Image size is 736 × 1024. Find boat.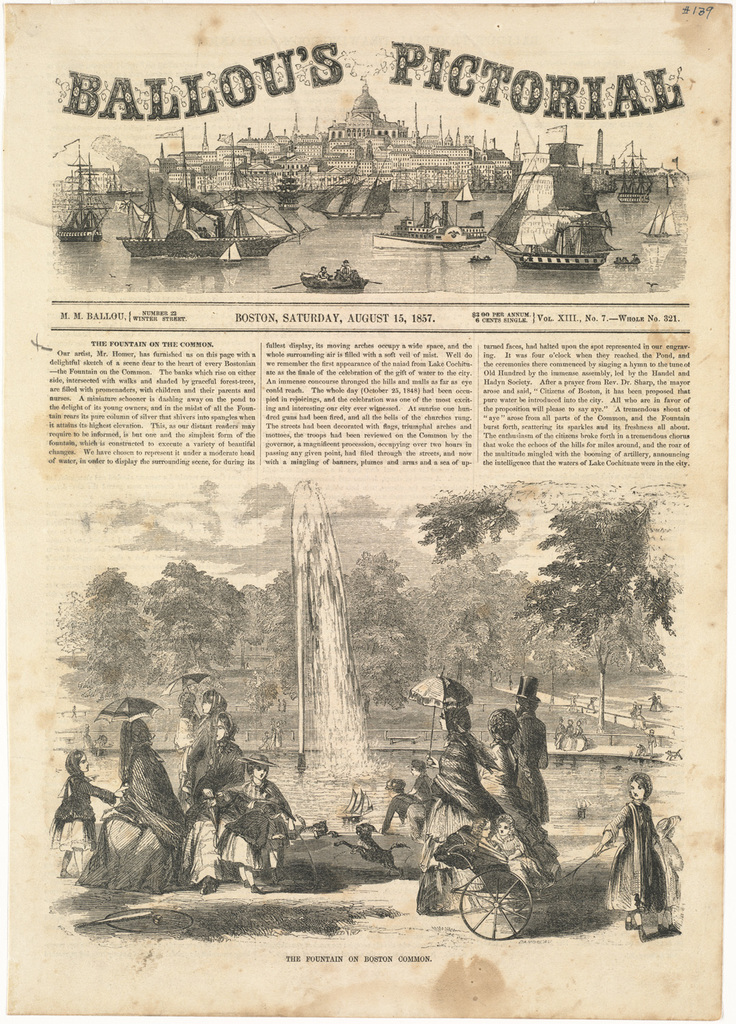
(53,140,117,241).
